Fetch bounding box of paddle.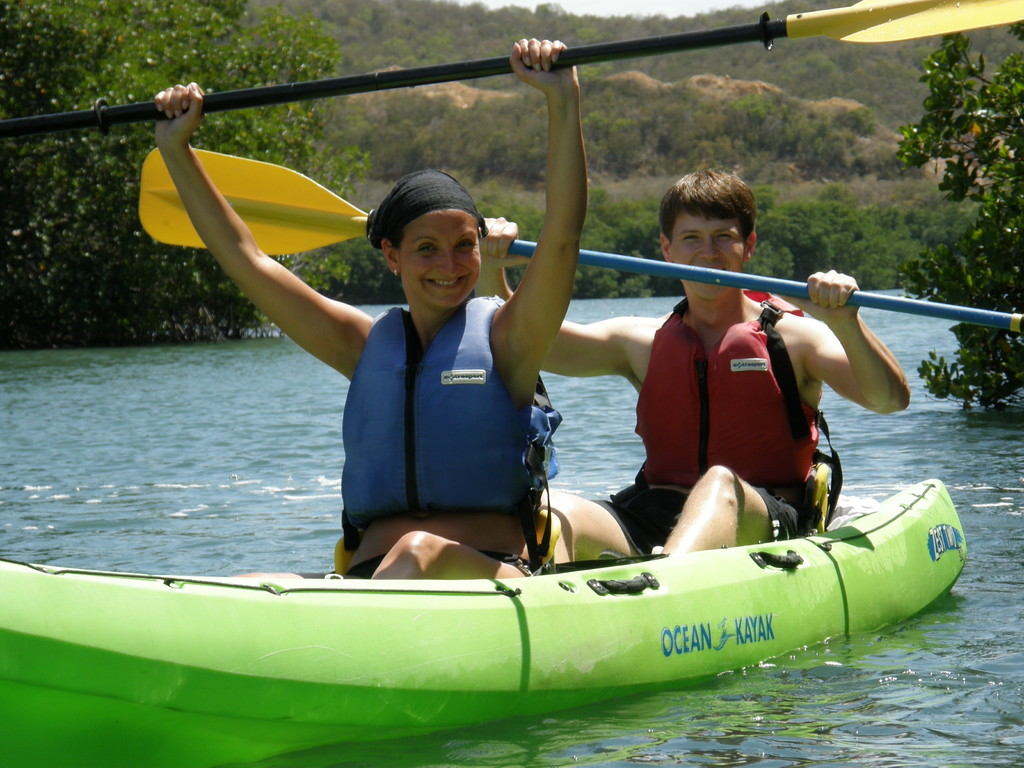
Bbox: Rect(5, 0, 1023, 140).
